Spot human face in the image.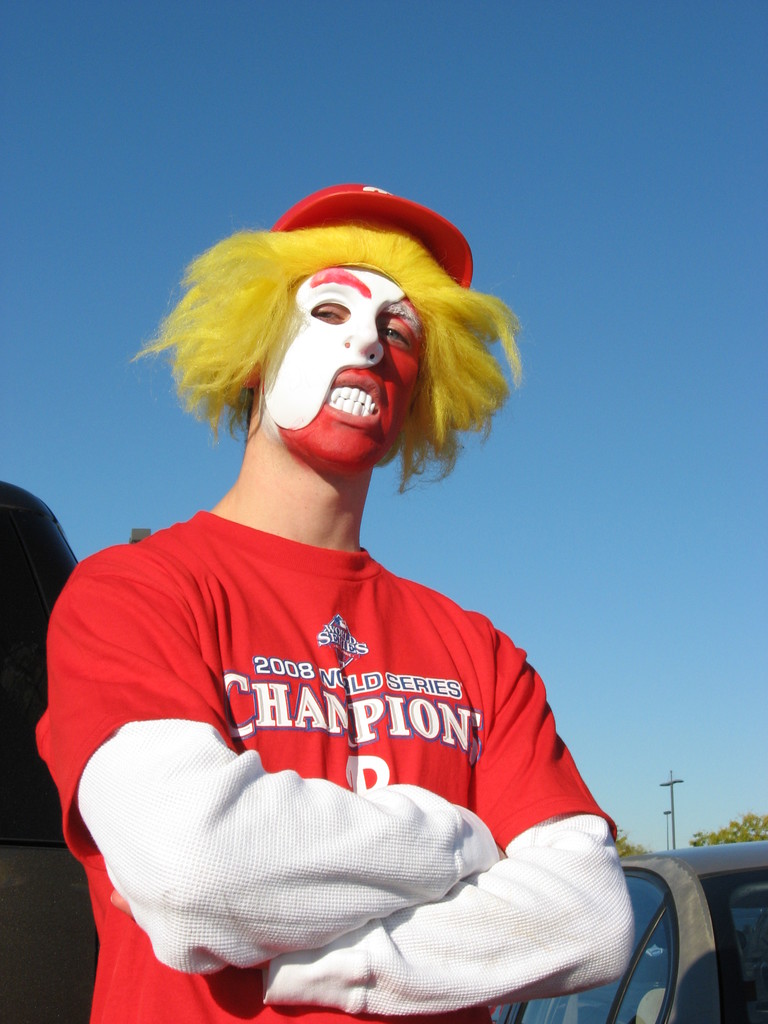
human face found at select_region(253, 269, 425, 484).
